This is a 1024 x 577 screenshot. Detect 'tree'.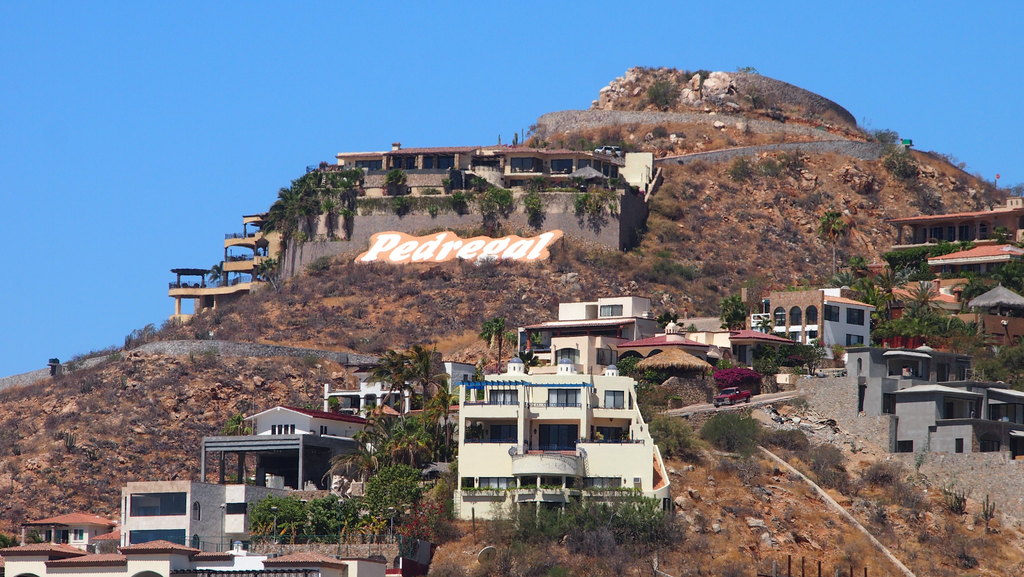
(975, 257, 1023, 302).
